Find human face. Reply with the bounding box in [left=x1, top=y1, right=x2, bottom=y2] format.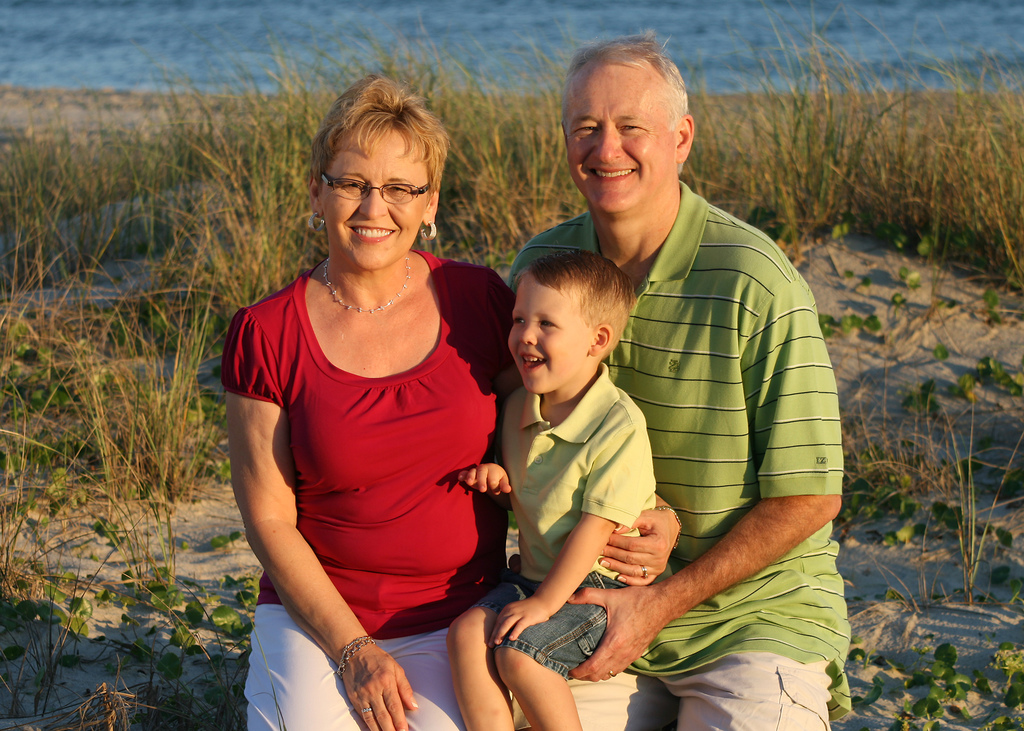
[left=566, top=65, right=671, bottom=213].
